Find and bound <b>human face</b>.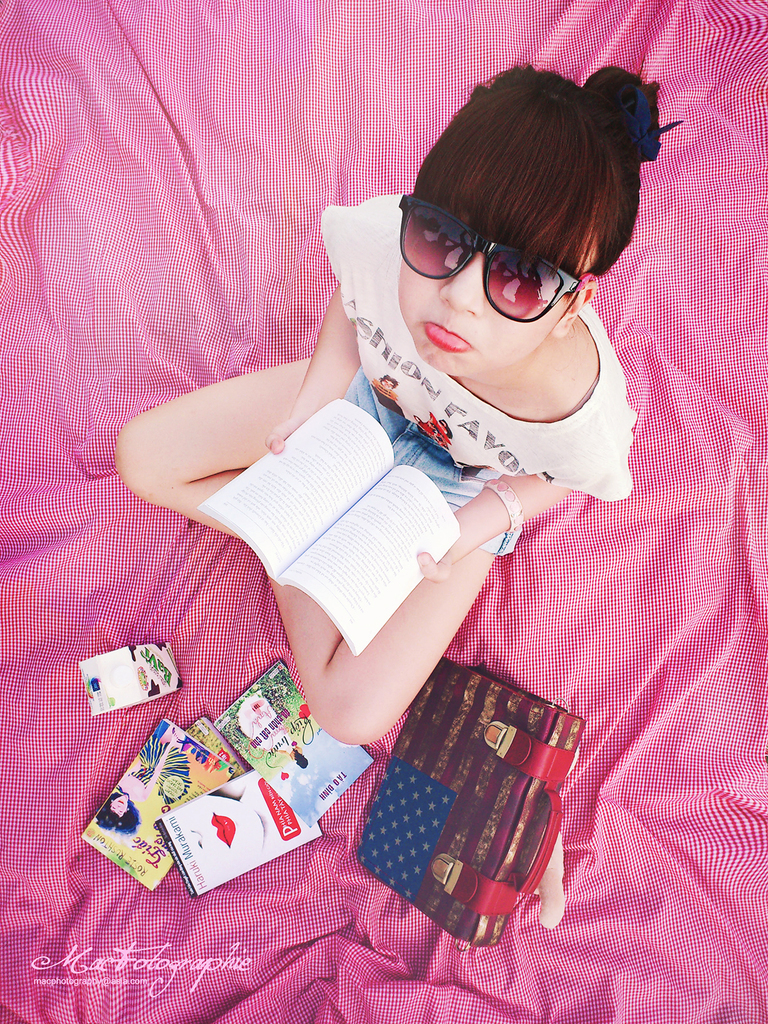
Bound: locate(409, 208, 604, 374).
